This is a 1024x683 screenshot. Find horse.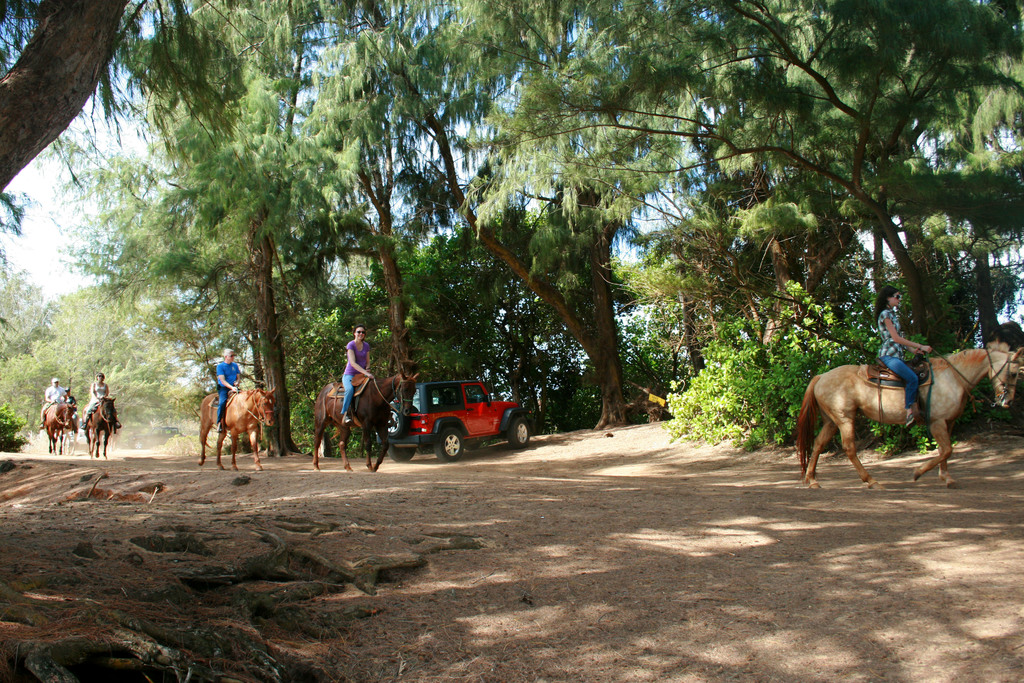
Bounding box: bbox(81, 395, 120, 459).
